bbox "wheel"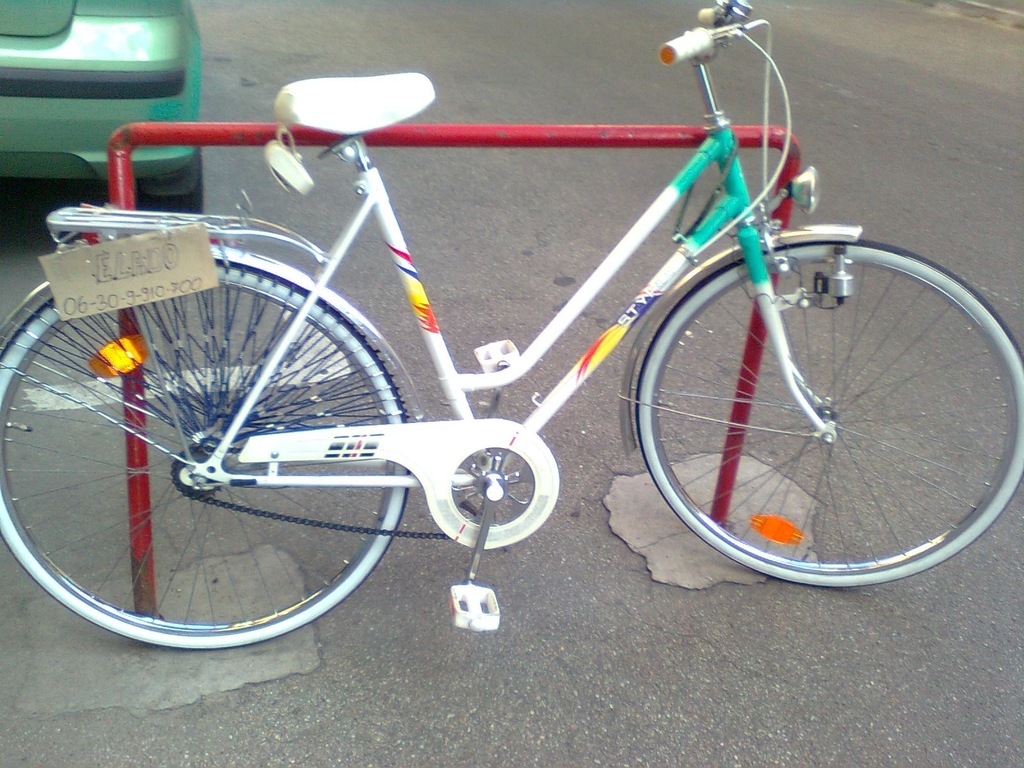
box(138, 148, 204, 216)
